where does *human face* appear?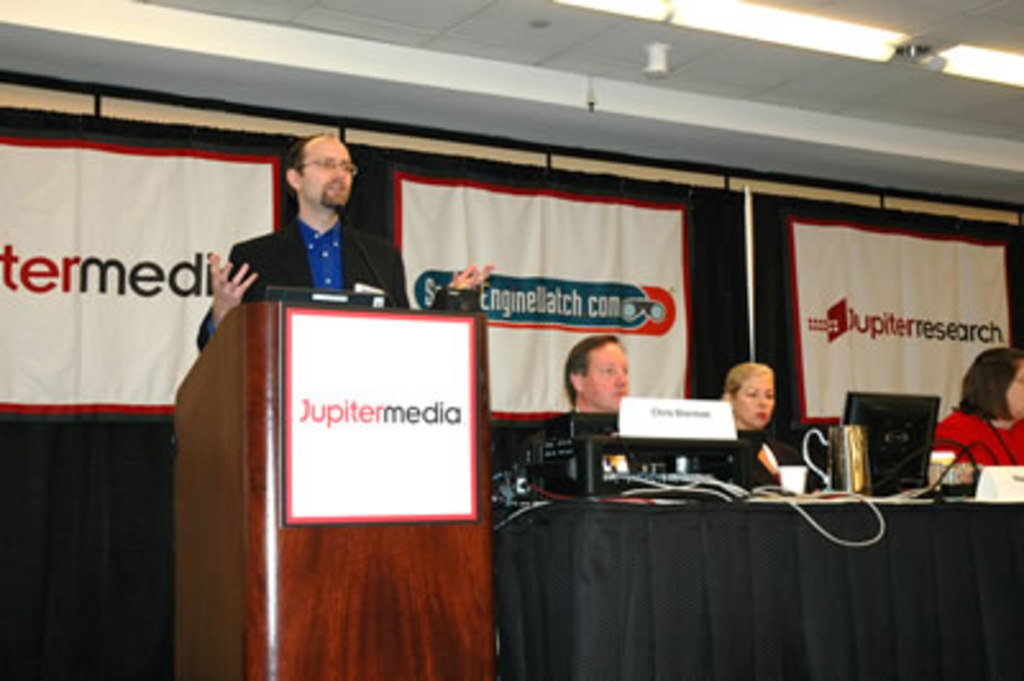
Appears at 740 376 773 425.
